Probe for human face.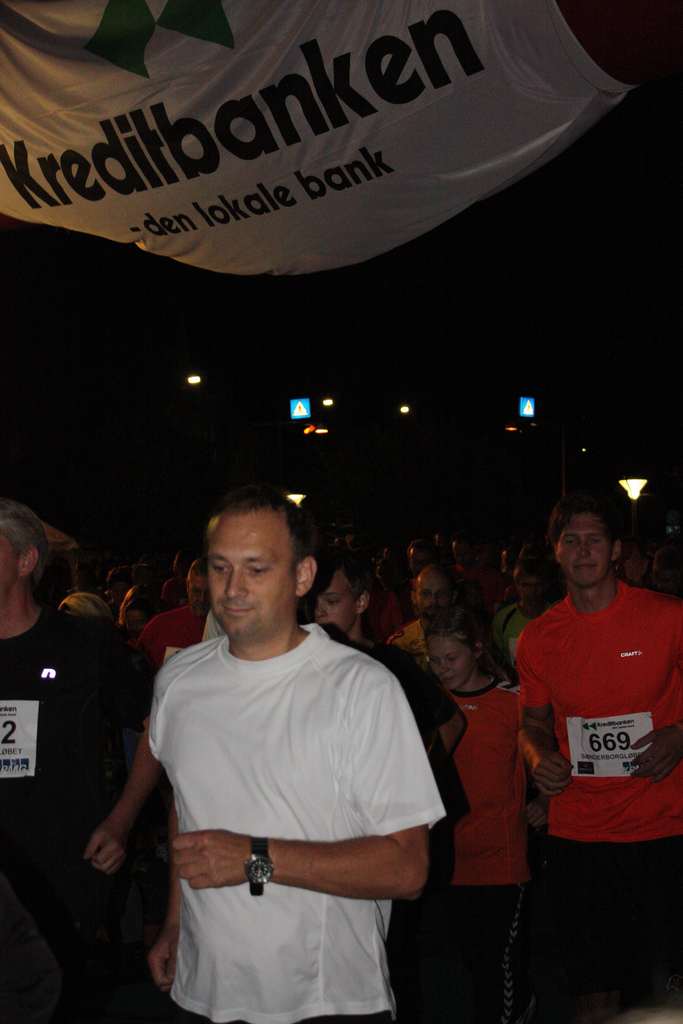
Probe result: box=[309, 557, 361, 633].
